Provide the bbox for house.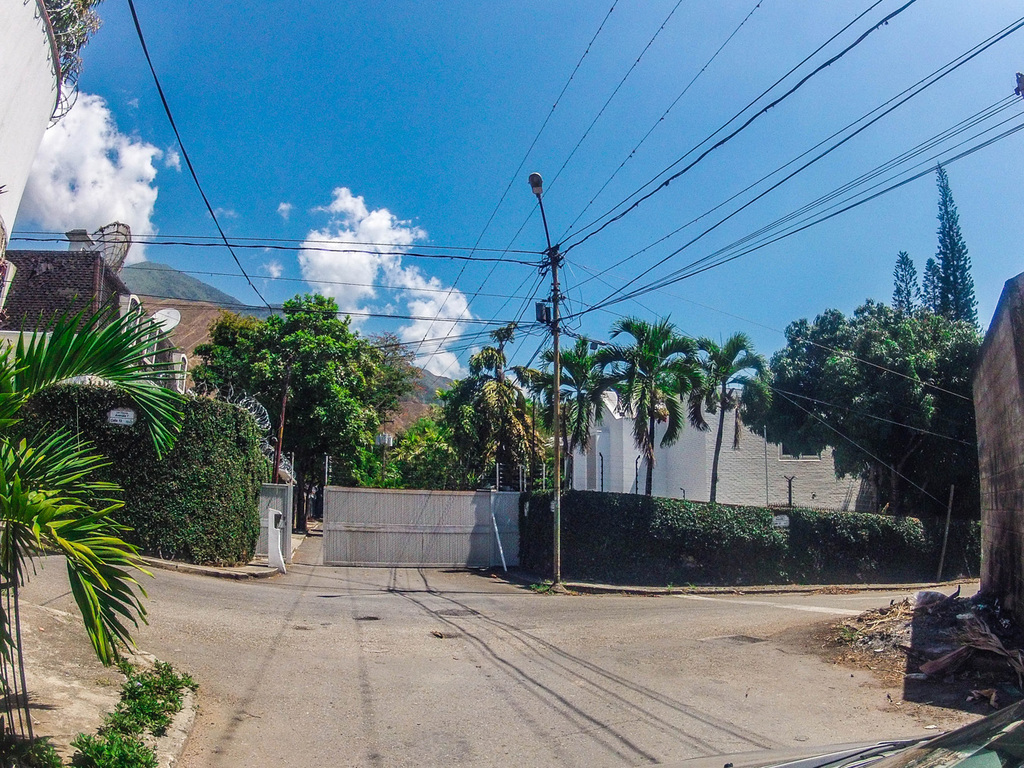
detection(0, 226, 183, 390).
